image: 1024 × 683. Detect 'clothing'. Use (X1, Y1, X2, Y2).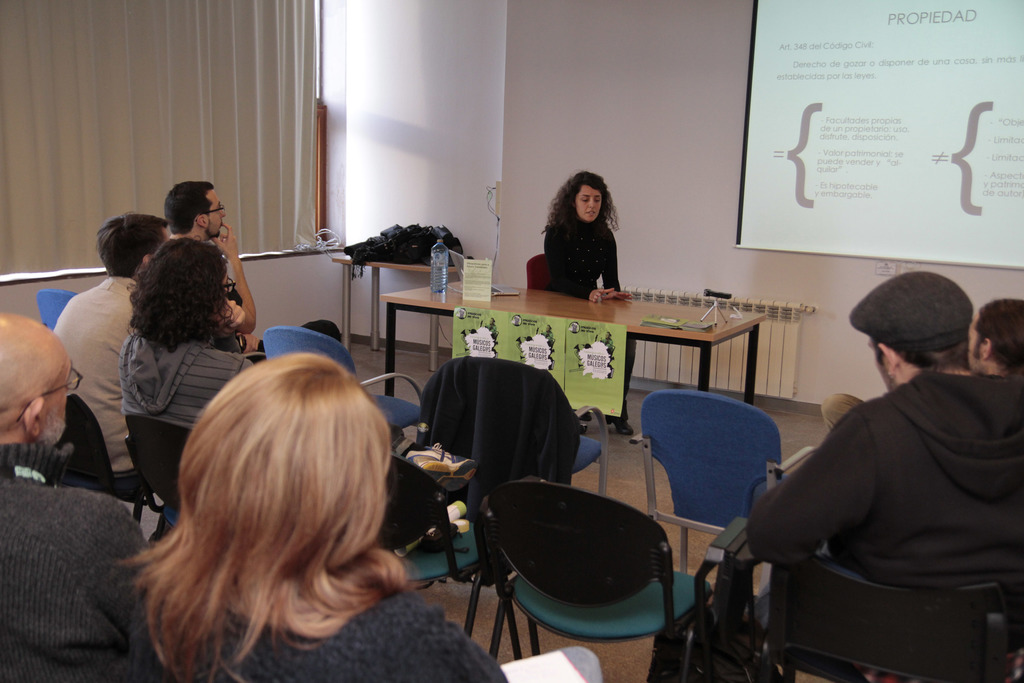
(53, 276, 138, 469).
